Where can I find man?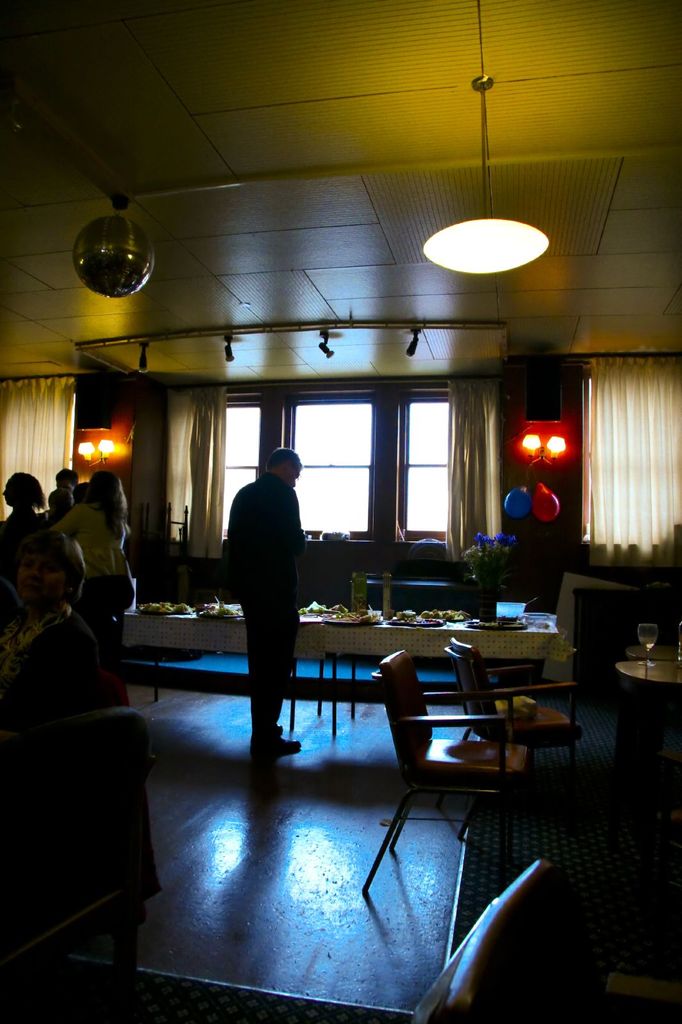
You can find it at l=54, t=466, r=79, b=492.
